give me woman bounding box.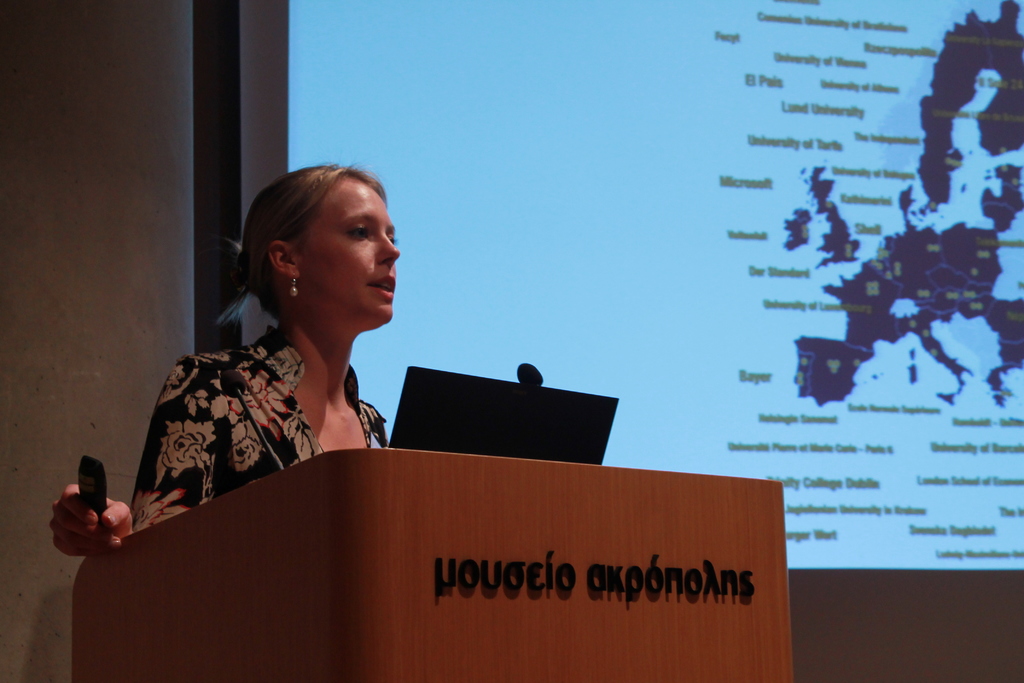
Rect(44, 144, 423, 566).
